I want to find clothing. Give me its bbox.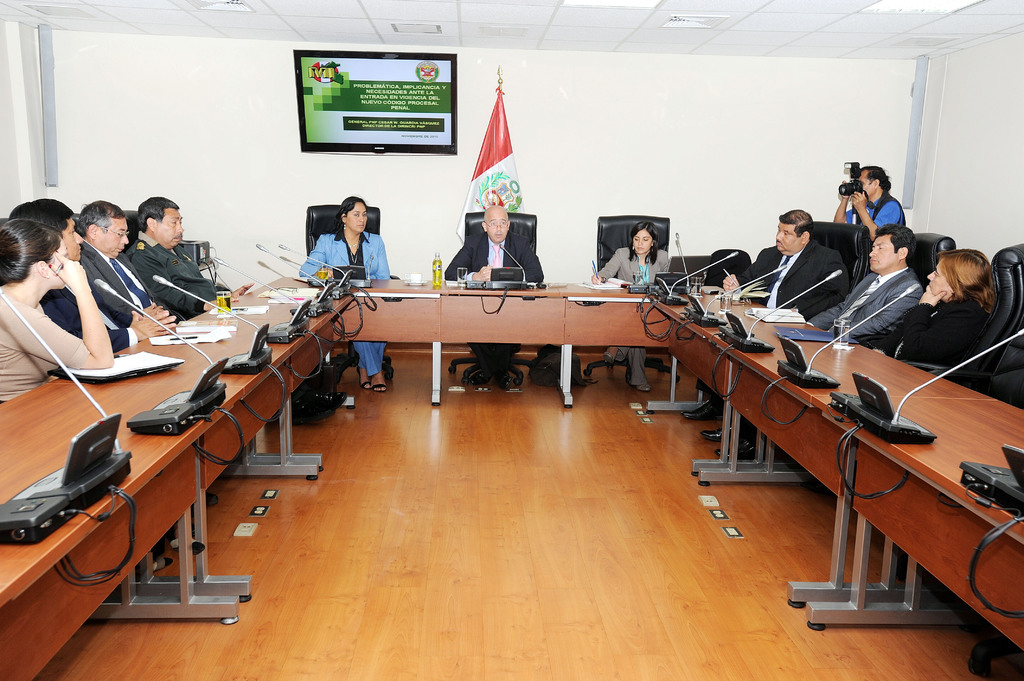
Rect(804, 267, 918, 346).
